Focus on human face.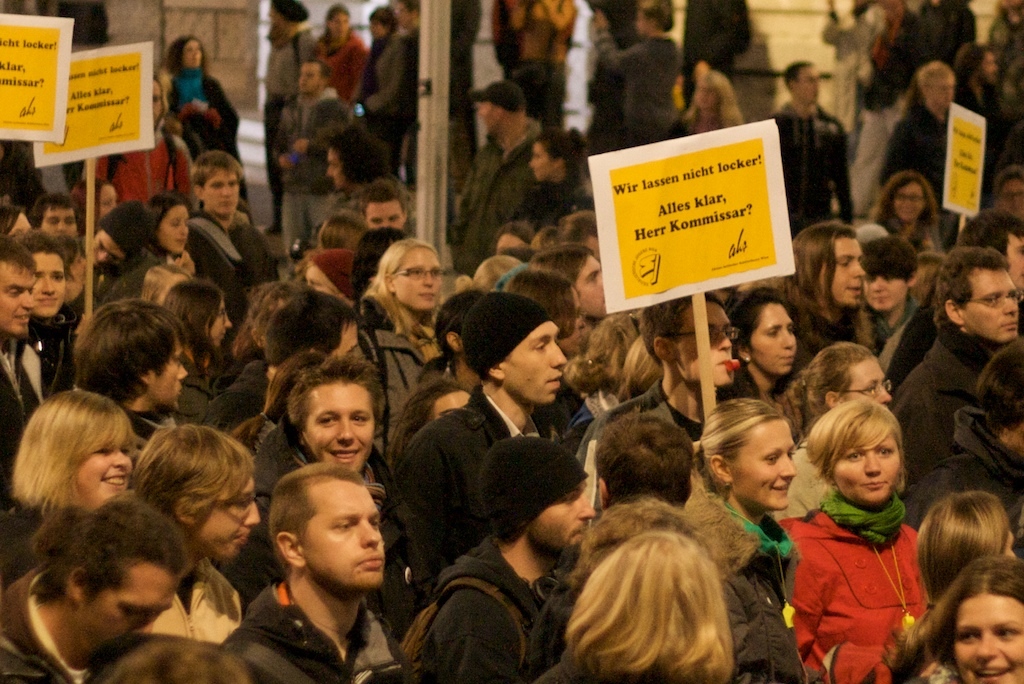
Focused at crop(948, 583, 1023, 679).
